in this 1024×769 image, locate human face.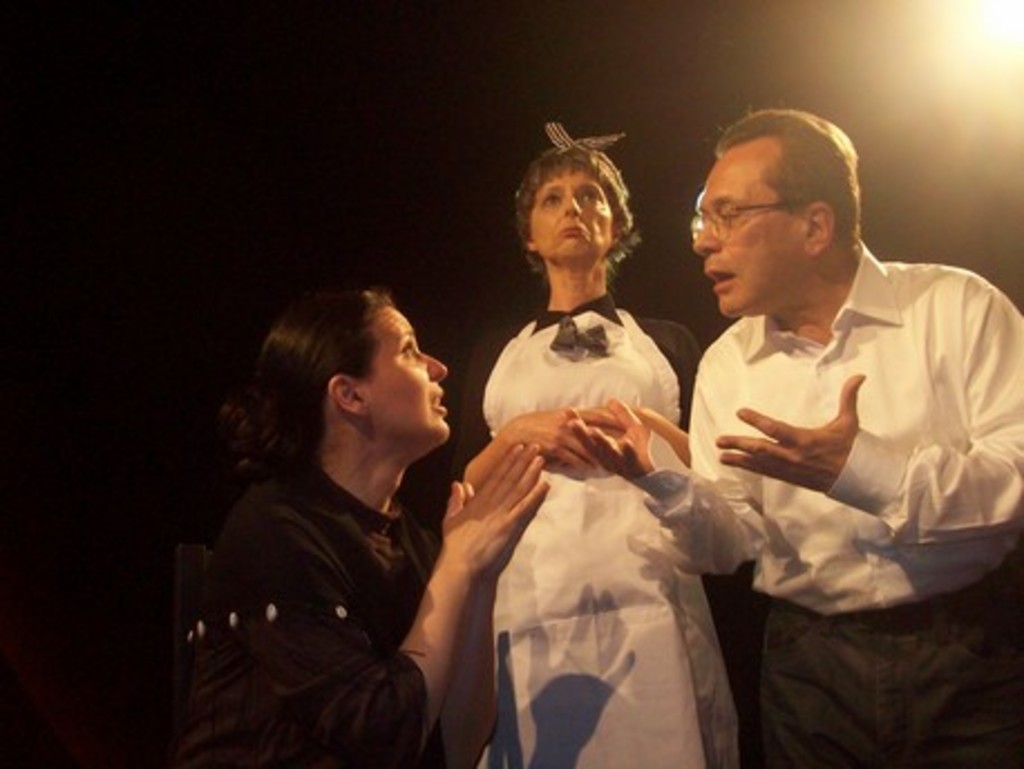
Bounding box: box=[360, 304, 452, 452].
